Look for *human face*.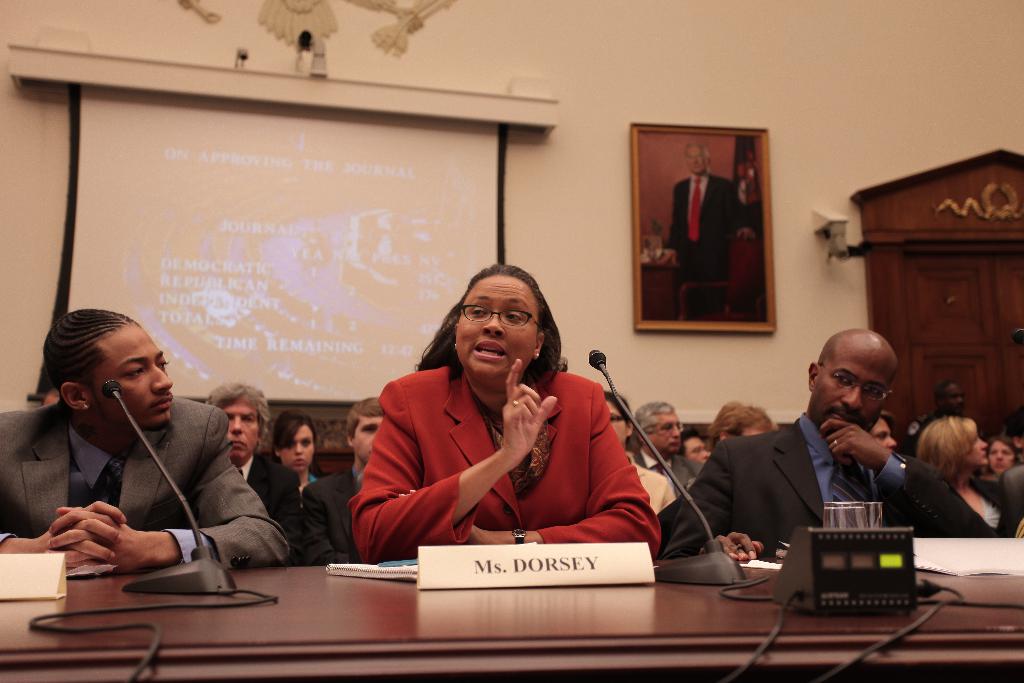
Found: [223,399,262,458].
